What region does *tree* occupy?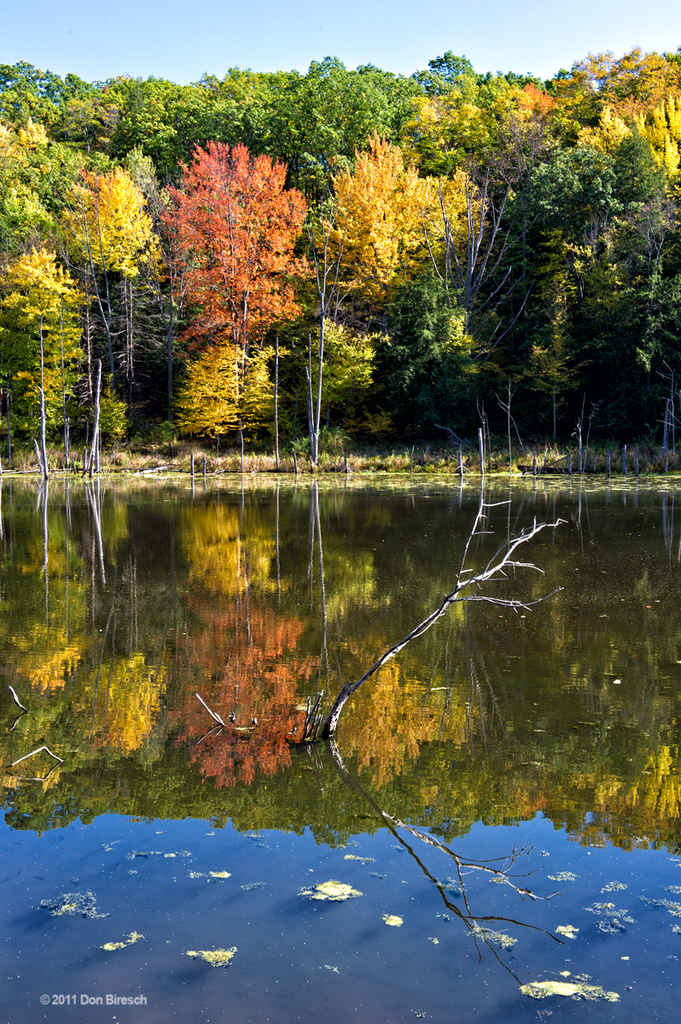
138, 113, 340, 432.
